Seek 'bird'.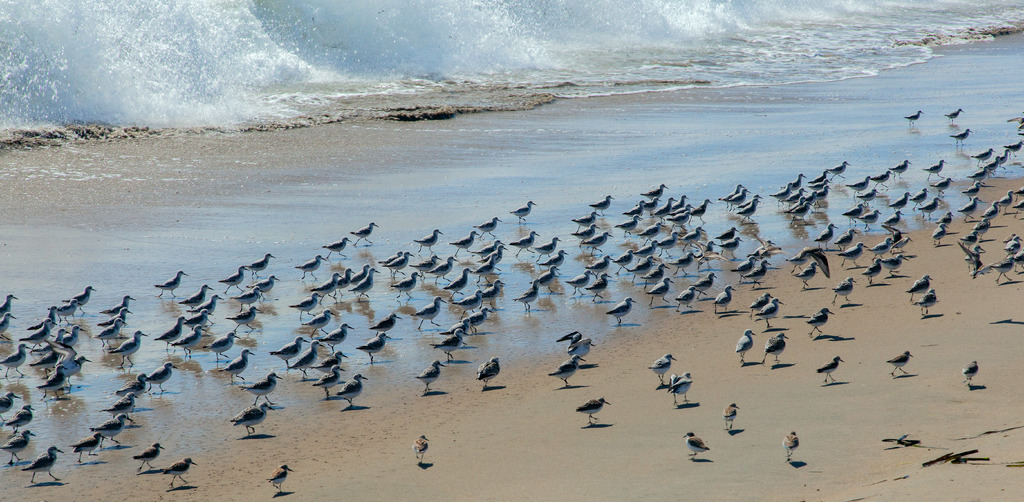
crop(105, 293, 138, 323).
